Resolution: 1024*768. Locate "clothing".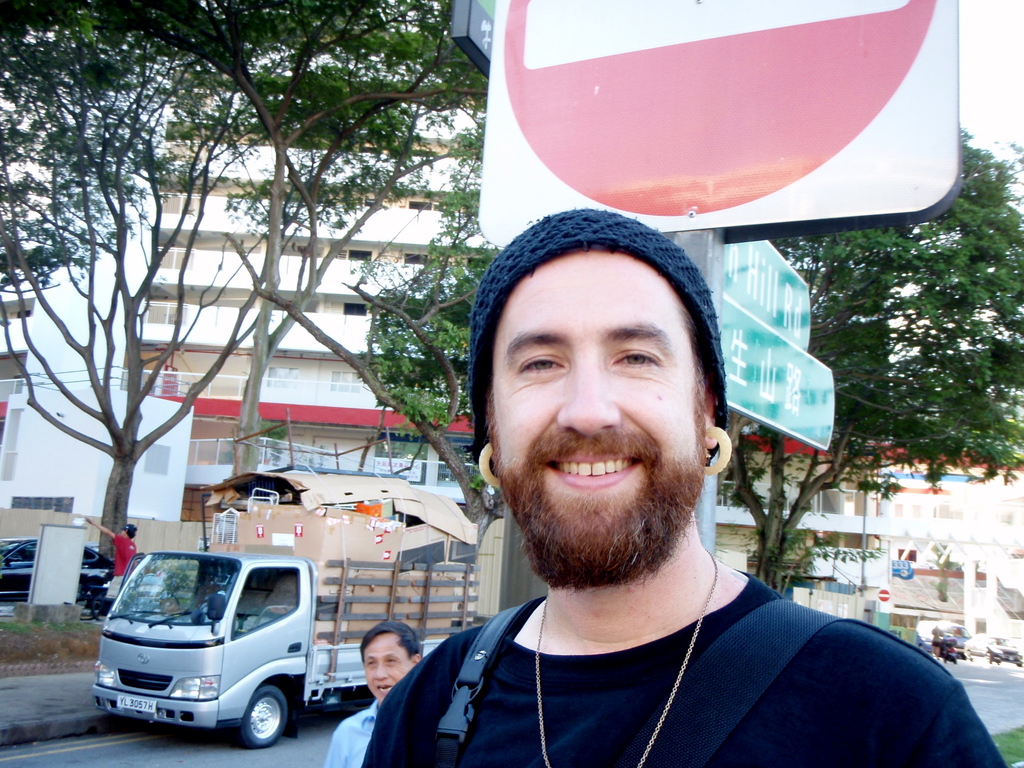
bbox=[325, 697, 380, 767].
